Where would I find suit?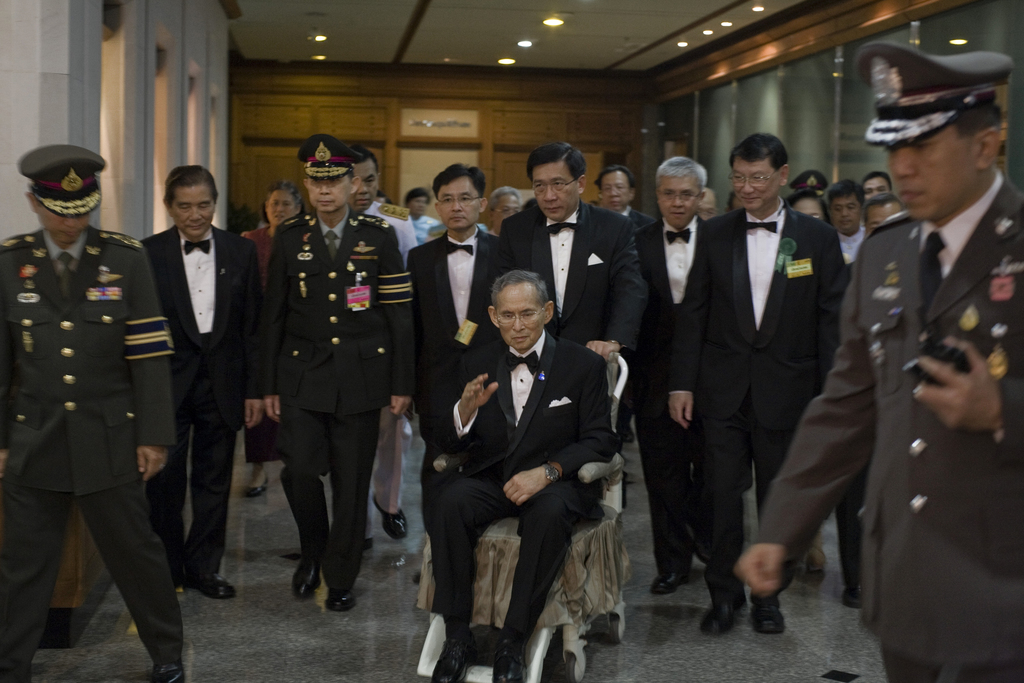
At 0/230/178/682.
